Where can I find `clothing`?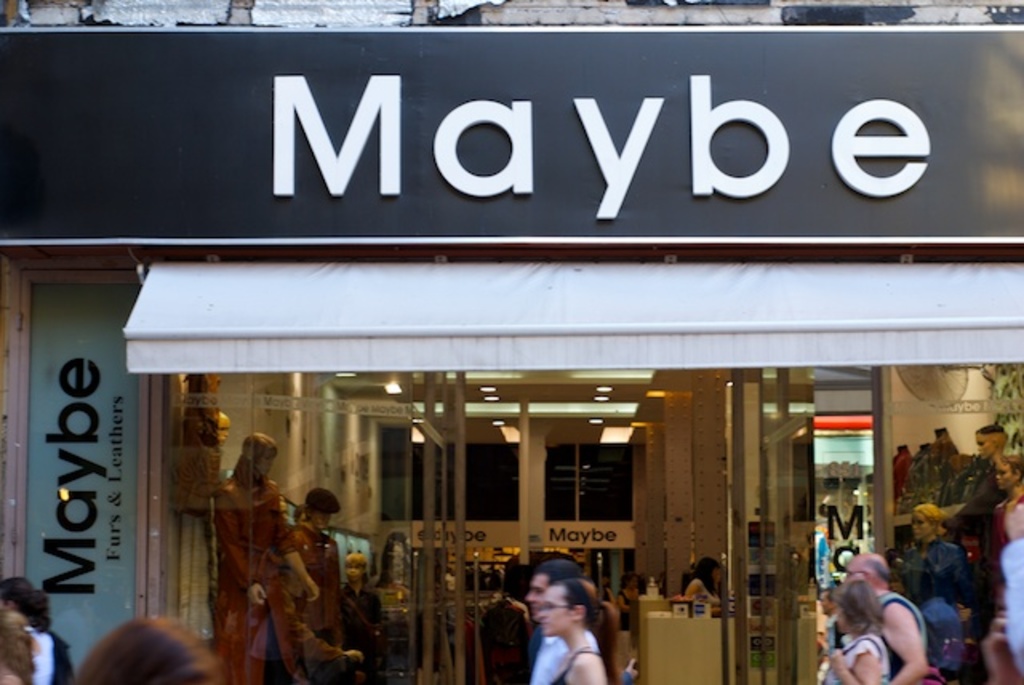
You can find it at <bbox>286, 523, 350, 650</bbox>.
